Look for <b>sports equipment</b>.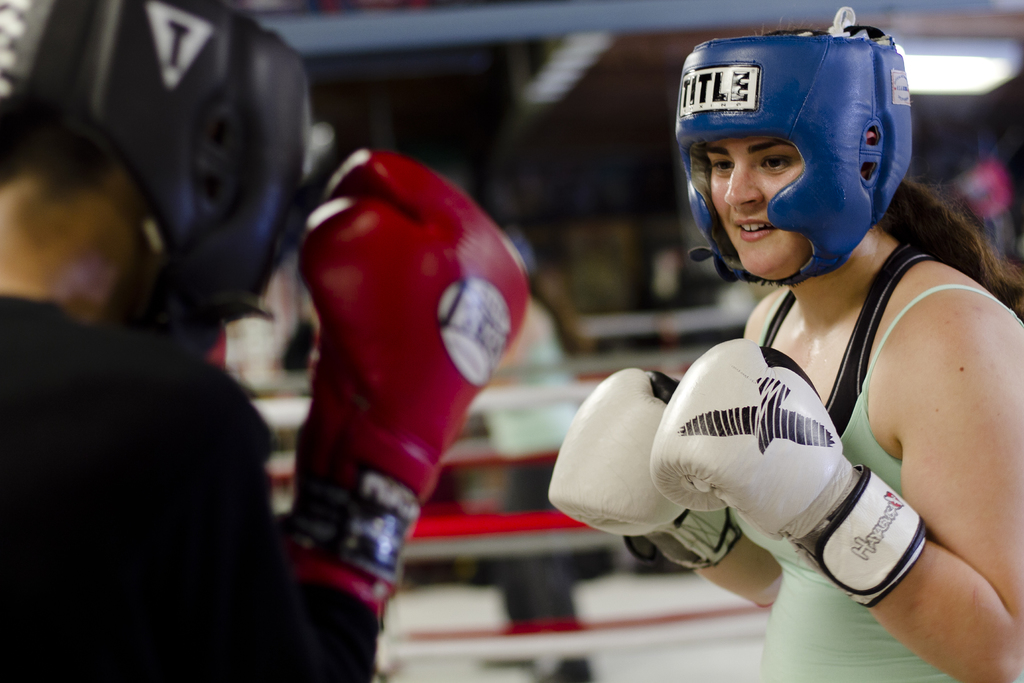
Found: [0, 0, 309, 361].
